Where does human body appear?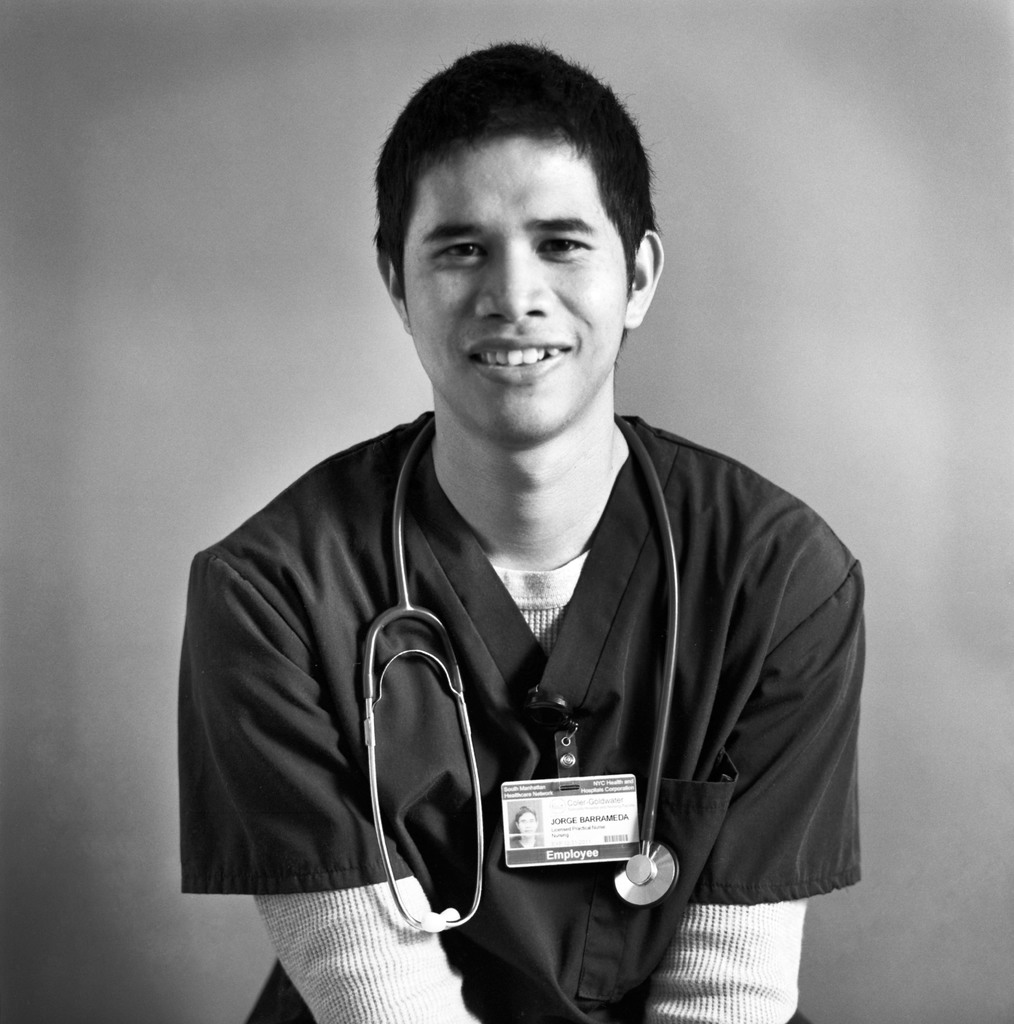
Appears at locate(192, 125, 886, 1018).
